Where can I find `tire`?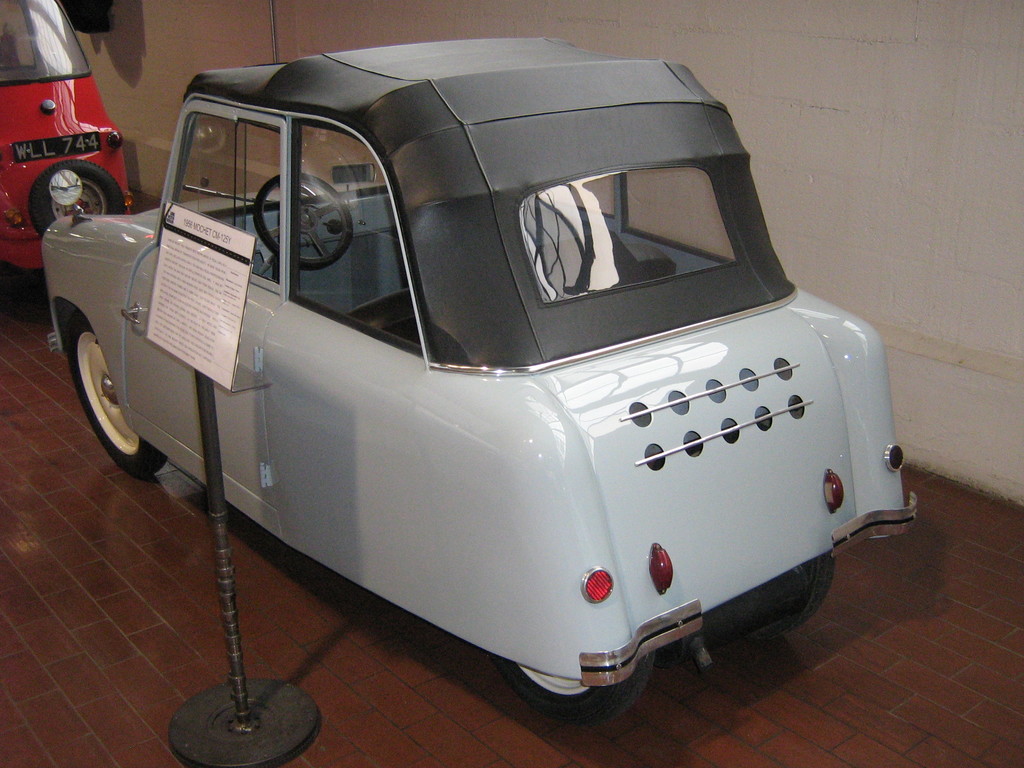
You can find it at 740 552 835 626.
